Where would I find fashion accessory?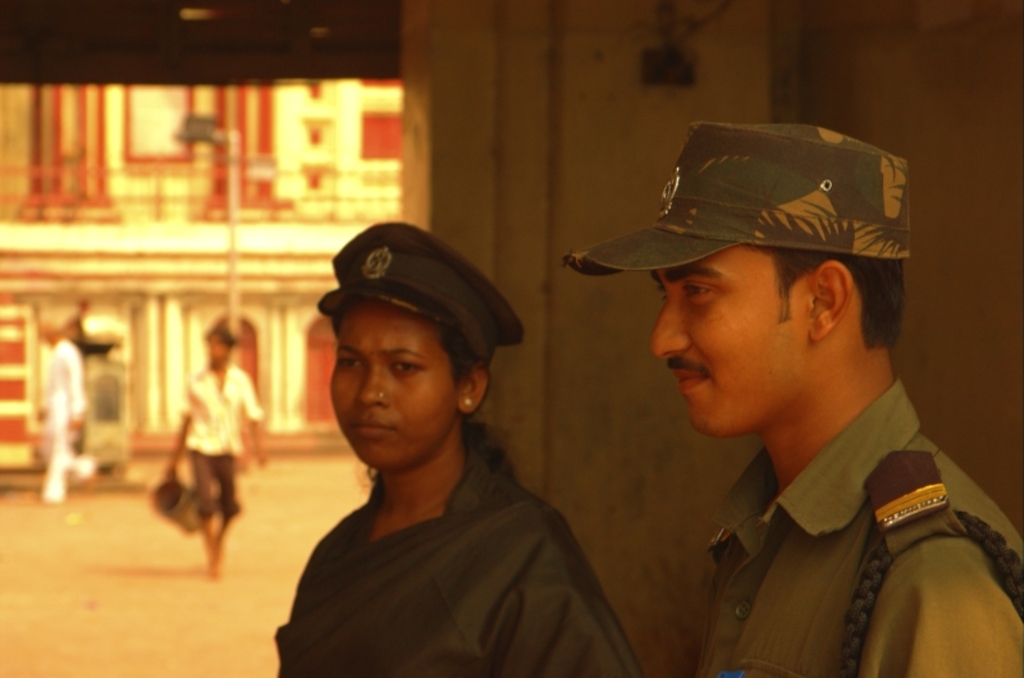
At [left=460, top=391, right=474, bottom=407].
